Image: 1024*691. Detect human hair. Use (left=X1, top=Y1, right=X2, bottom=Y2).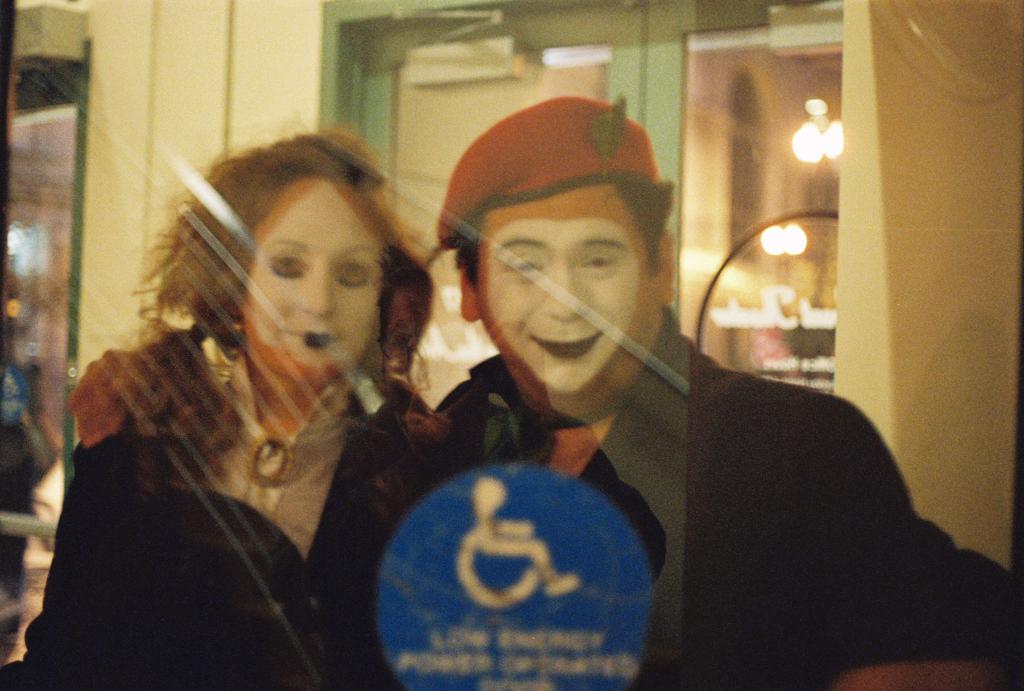
(left=452, top=173, right=678, bottom=274).
